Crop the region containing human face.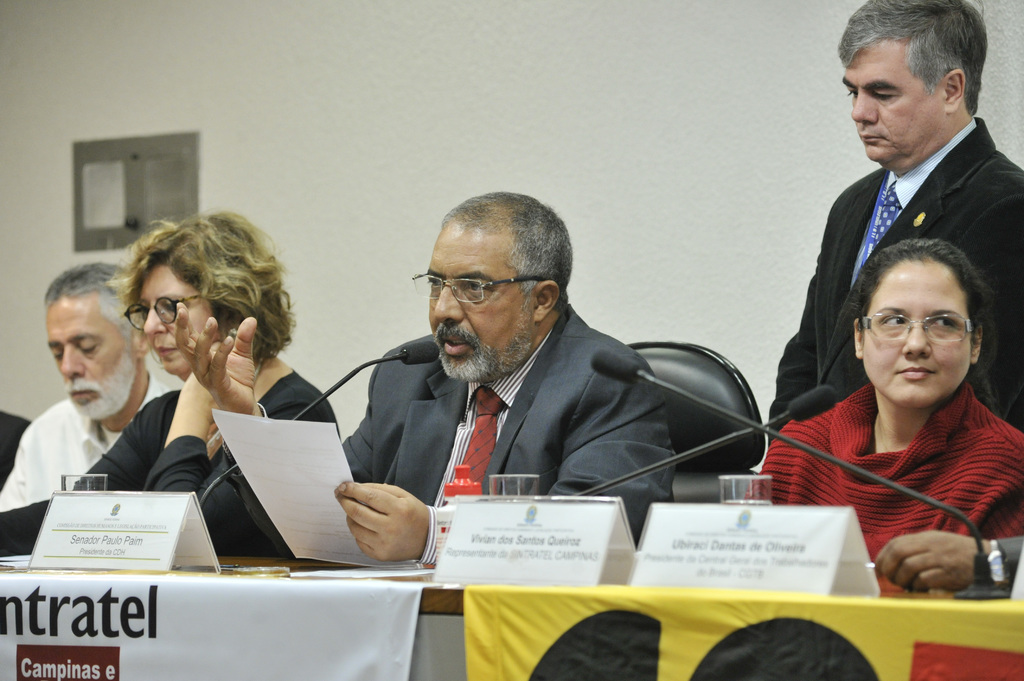
Crop region: region(46, 298, 140, 417).
